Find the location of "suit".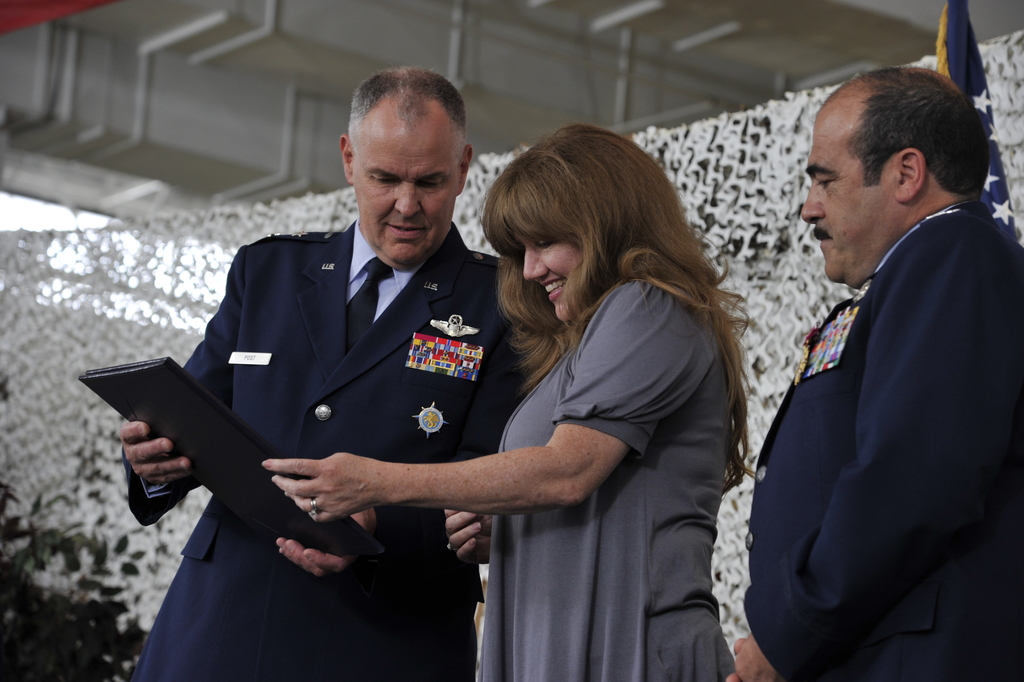
Location: rect(745, 199, 1022, 681).
